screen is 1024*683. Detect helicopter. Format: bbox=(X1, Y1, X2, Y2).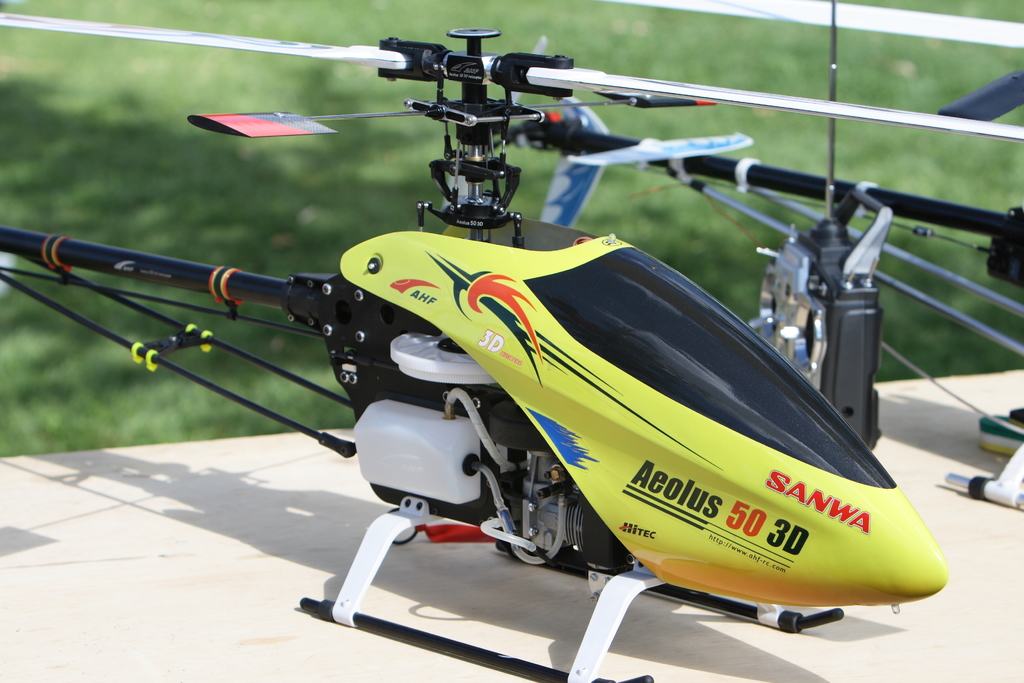
bbox=(515, 0, 1023, 518).
